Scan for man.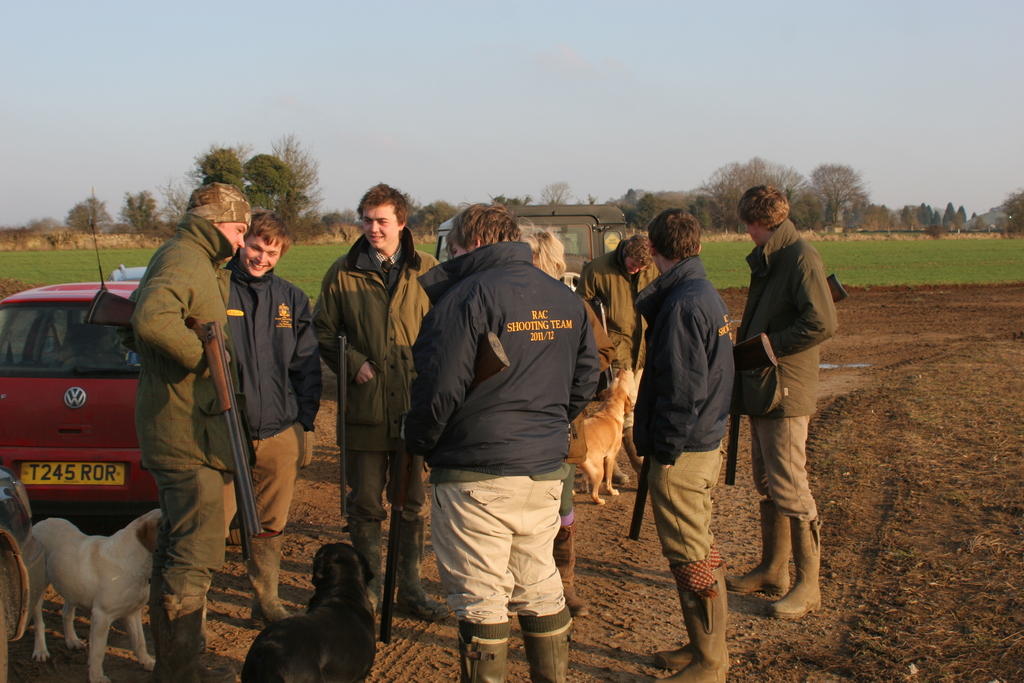
Scan result: {"x1": 310, "y1": 179, "x2": 443, "y2": 618}.
